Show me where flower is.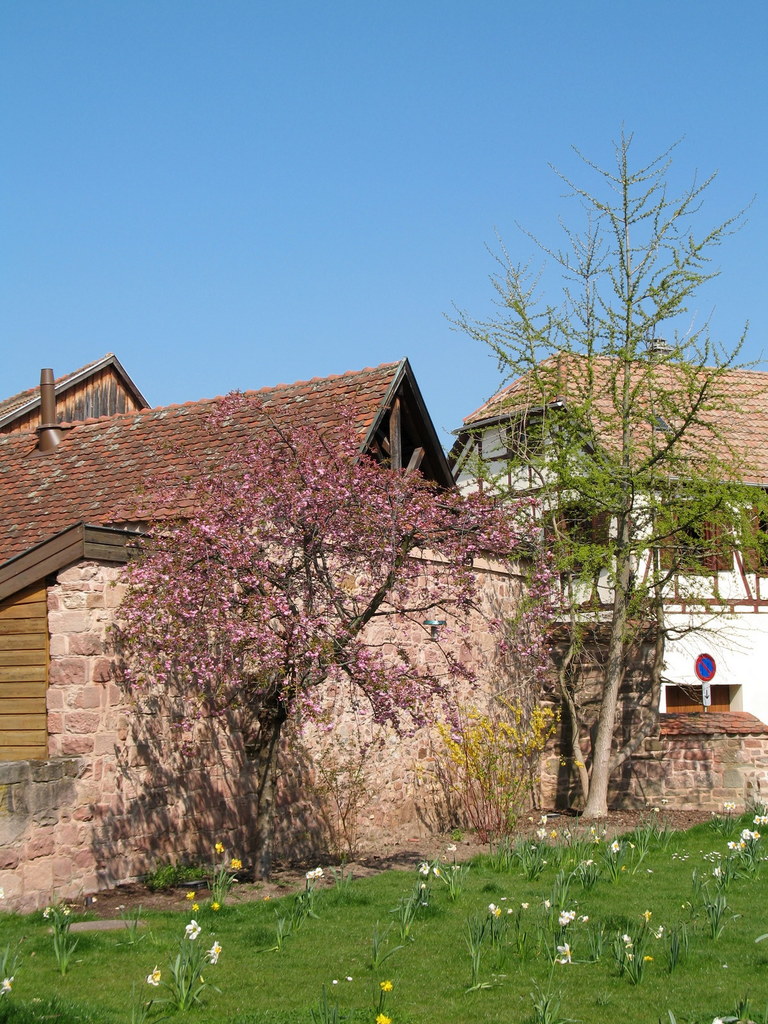
flower is at 205/938/219/970.
